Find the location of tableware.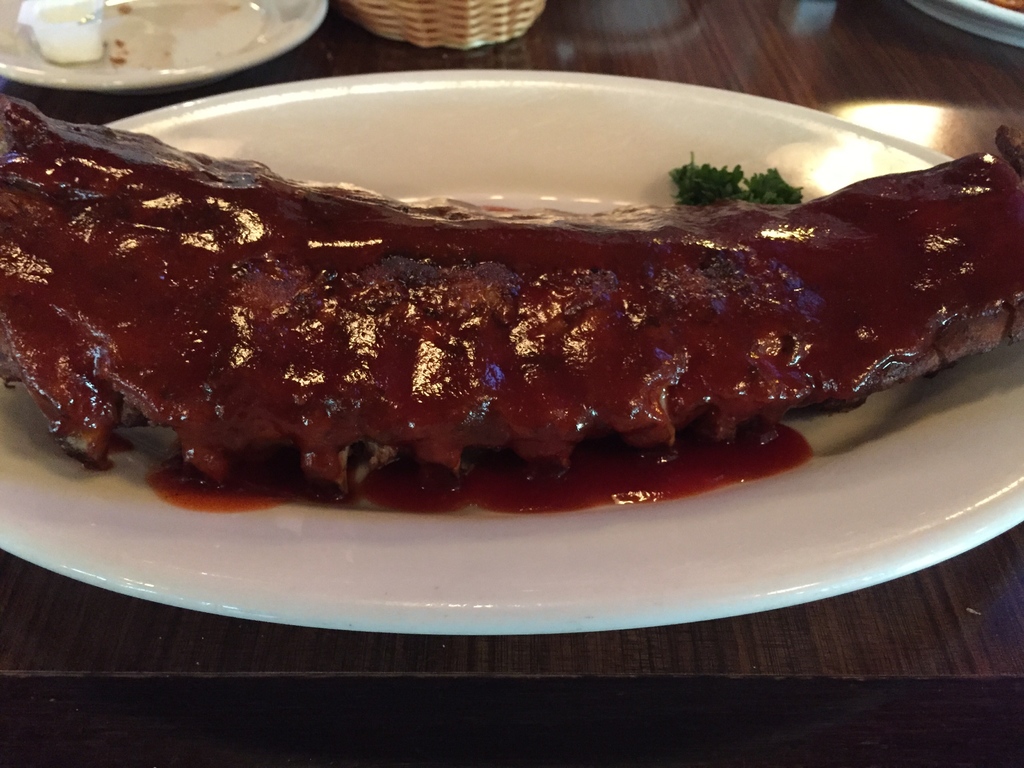
Location: 0, 67, 1023, 641.
